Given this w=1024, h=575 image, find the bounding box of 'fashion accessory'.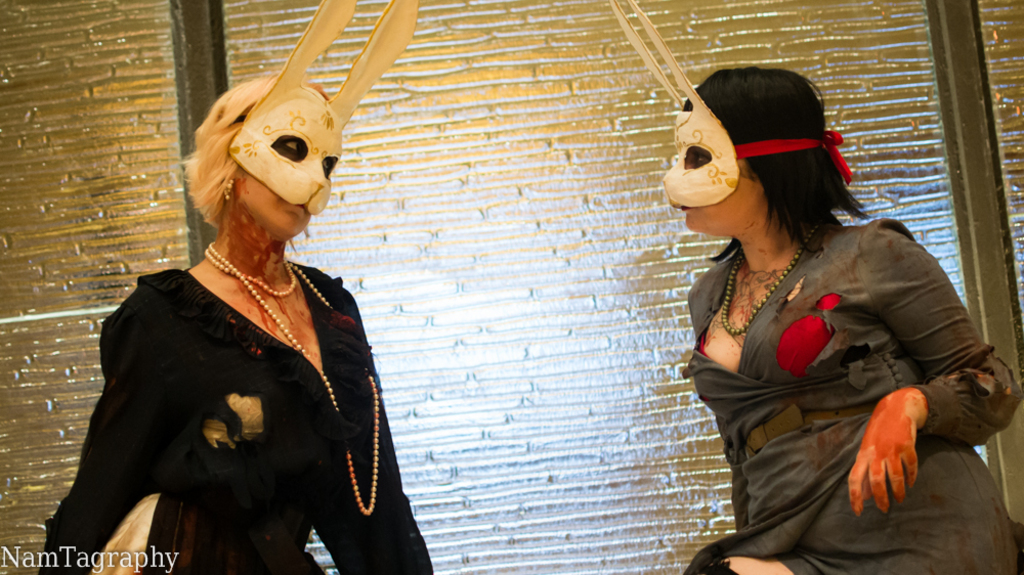
204,238,380,515.
